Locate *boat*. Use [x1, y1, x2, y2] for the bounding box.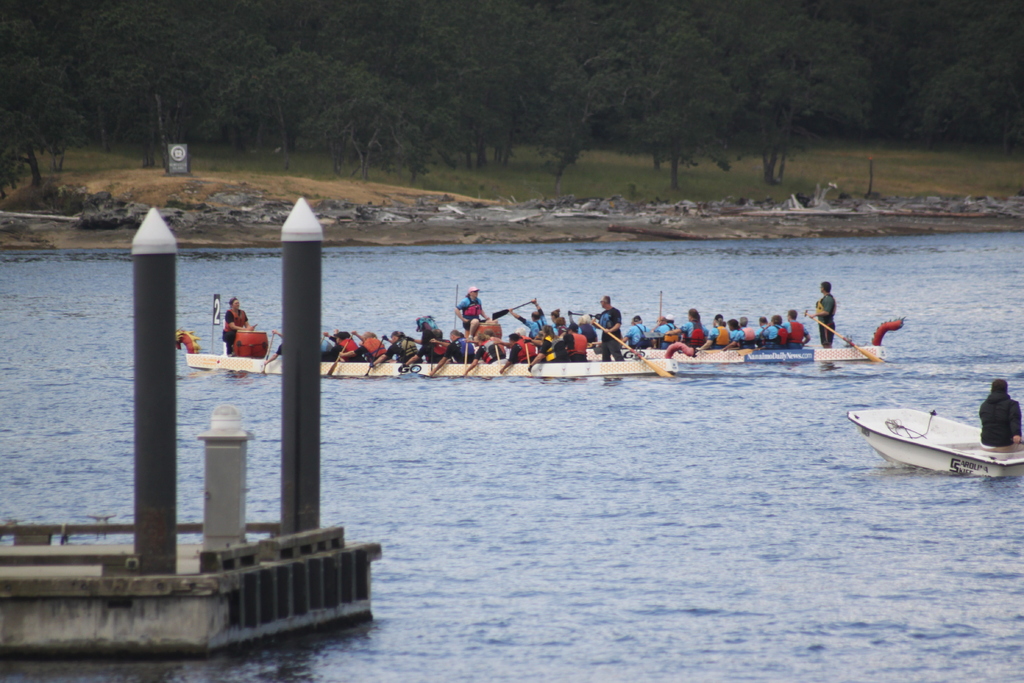
[184, 338, 684, 379].
